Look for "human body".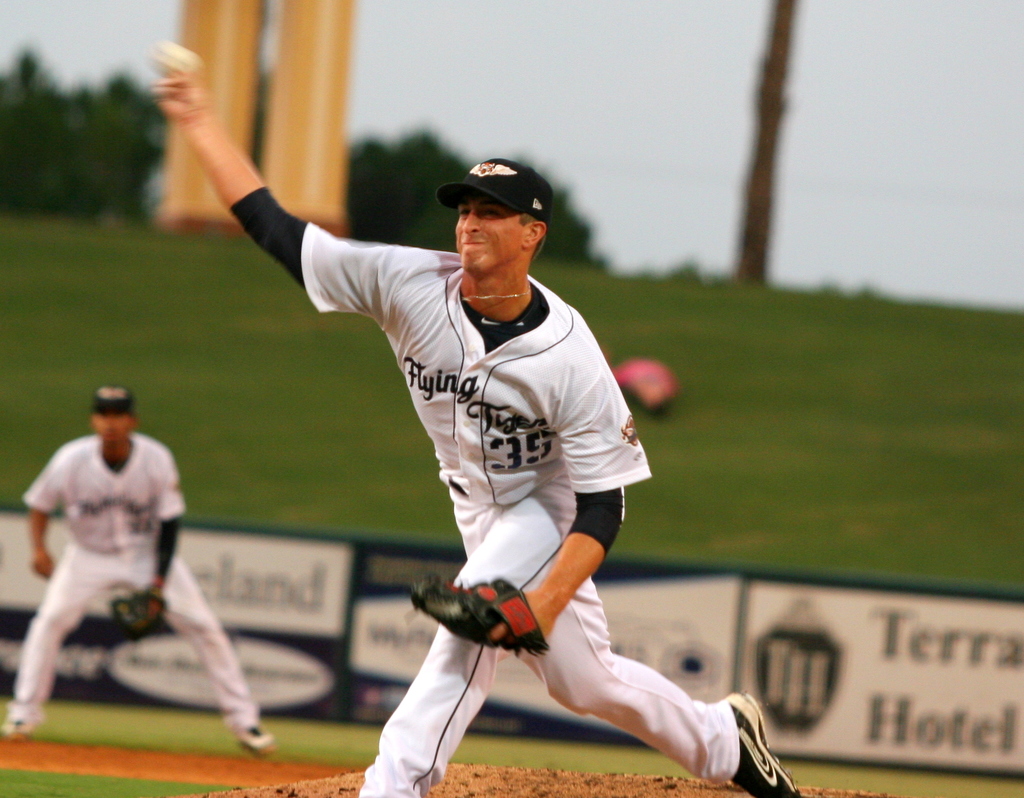
Found: bbox=[19, 384, 211, 733].
